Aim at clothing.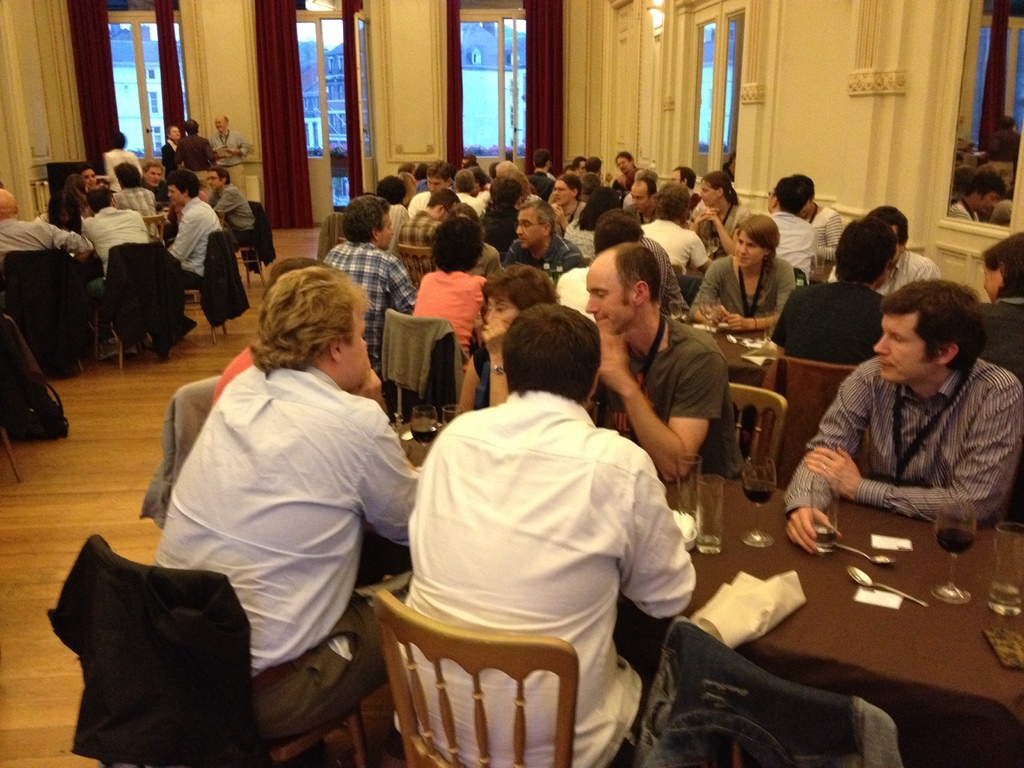
Aimed at x1=48, y1=193, x2=79, y2=230.
